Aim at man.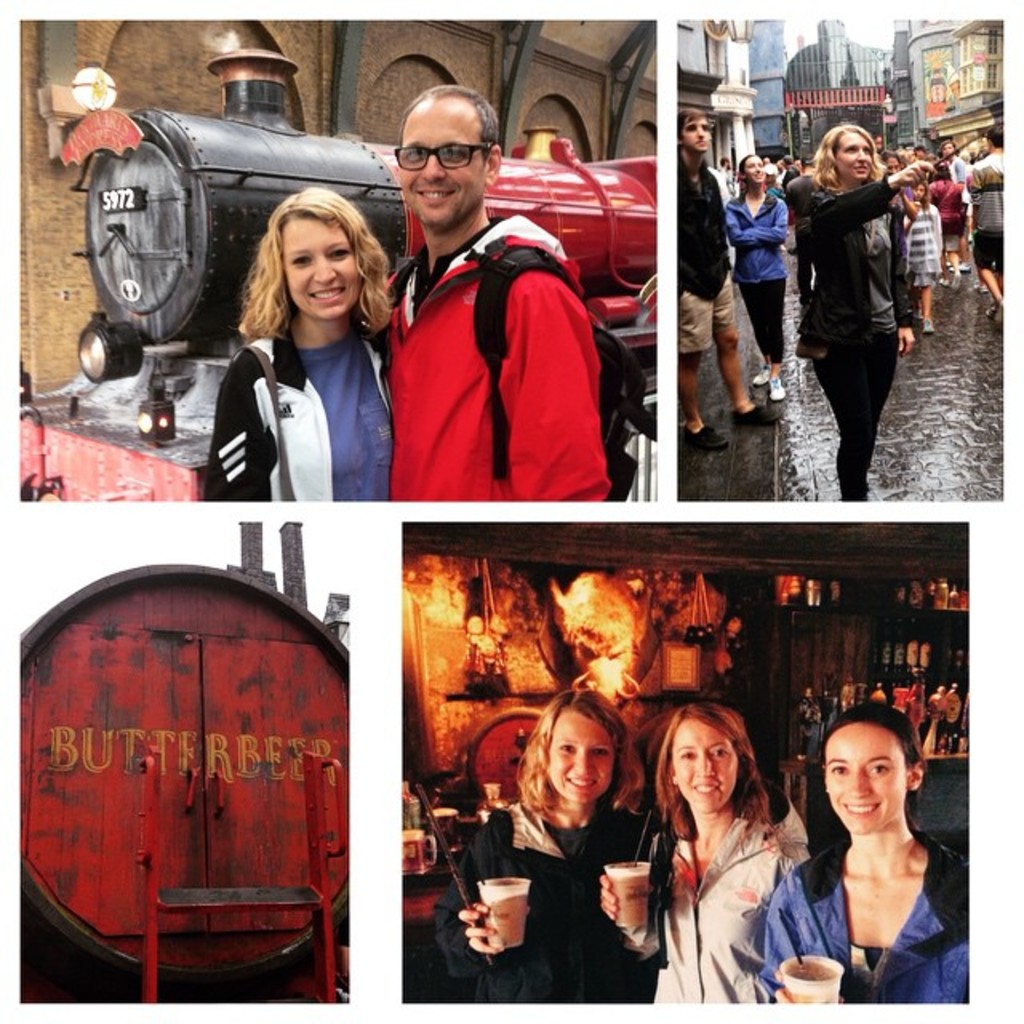
Aimed at <bbox>944, 134, 981, 194</bbox>.
